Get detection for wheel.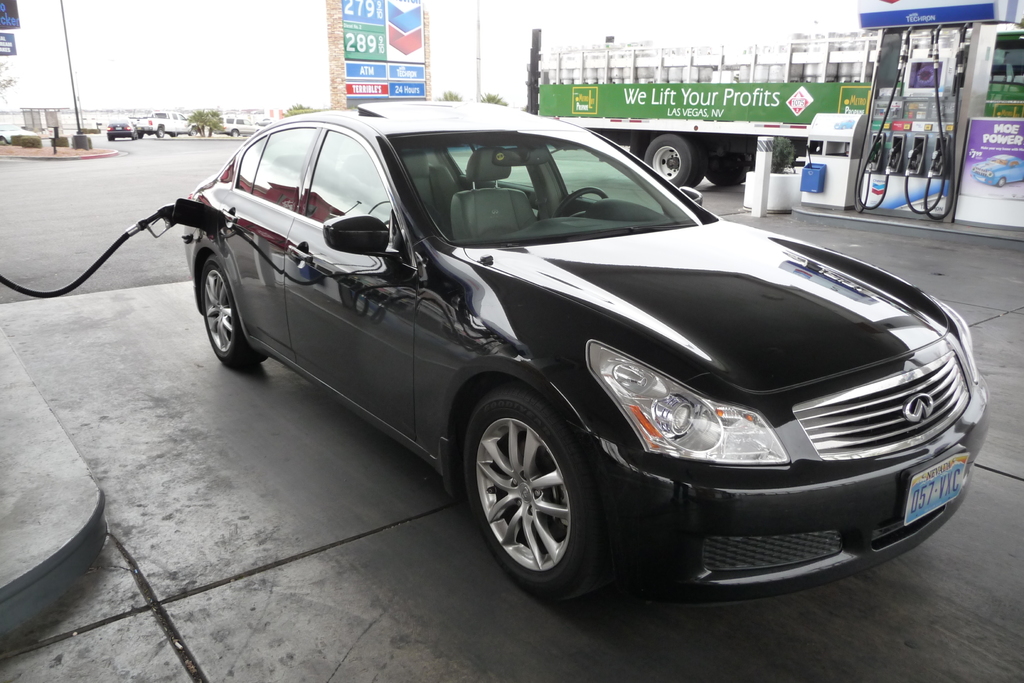
Detection: (x1=705, y1=149, x2=748, y2=185).
